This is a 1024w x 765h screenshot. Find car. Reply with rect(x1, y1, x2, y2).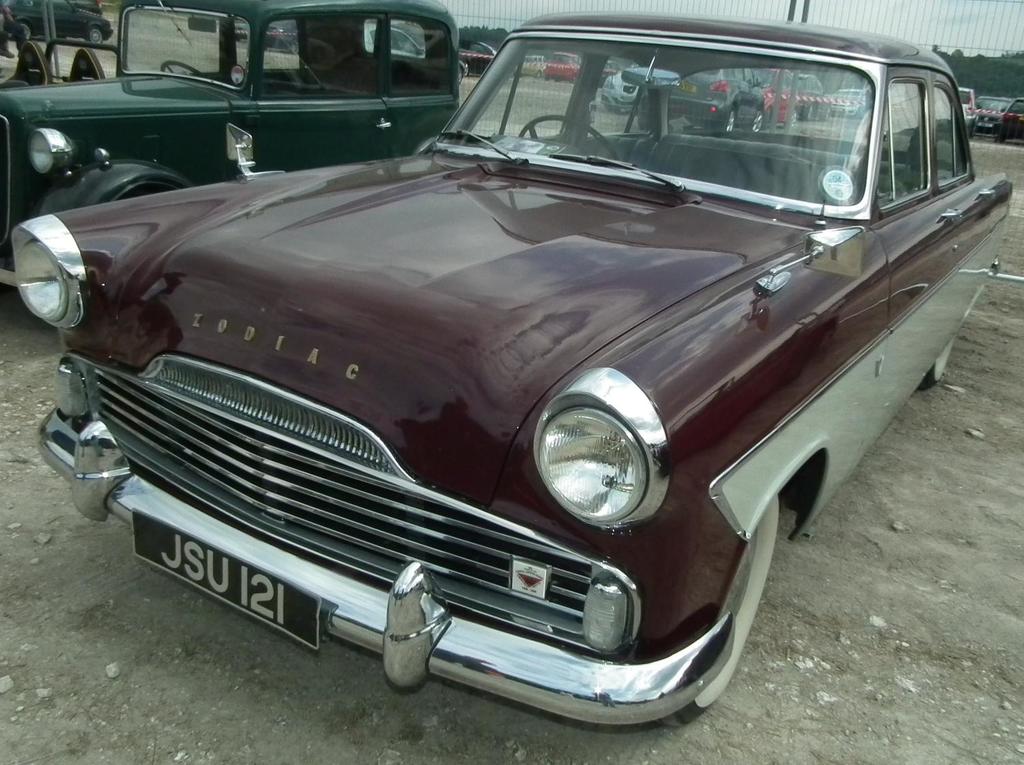
rect(963, 94, 1006, 141).
